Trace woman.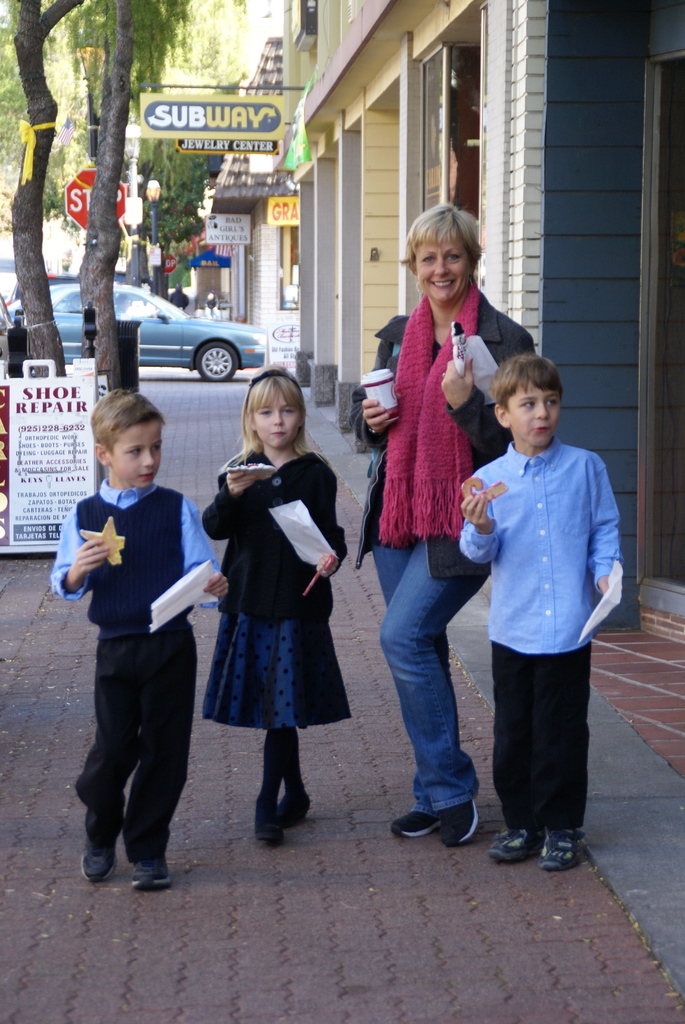
Traced to [x1=357, y1=212, x2=517, y2=797].
